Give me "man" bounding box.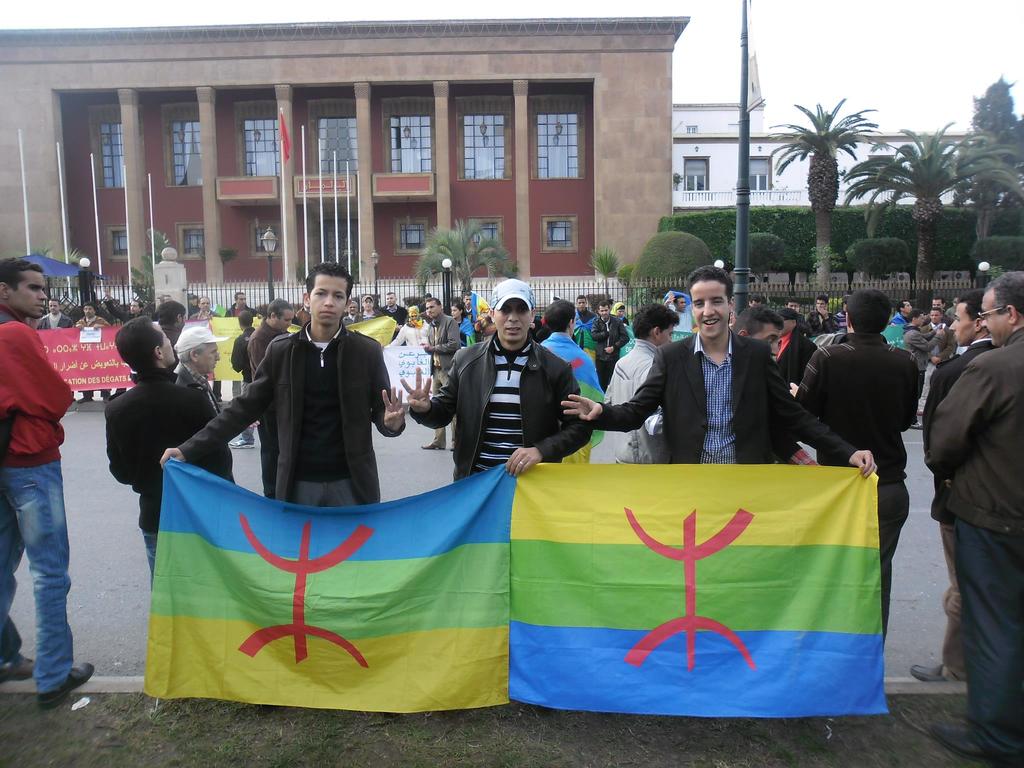
<box>419,300,463,450</box>.
